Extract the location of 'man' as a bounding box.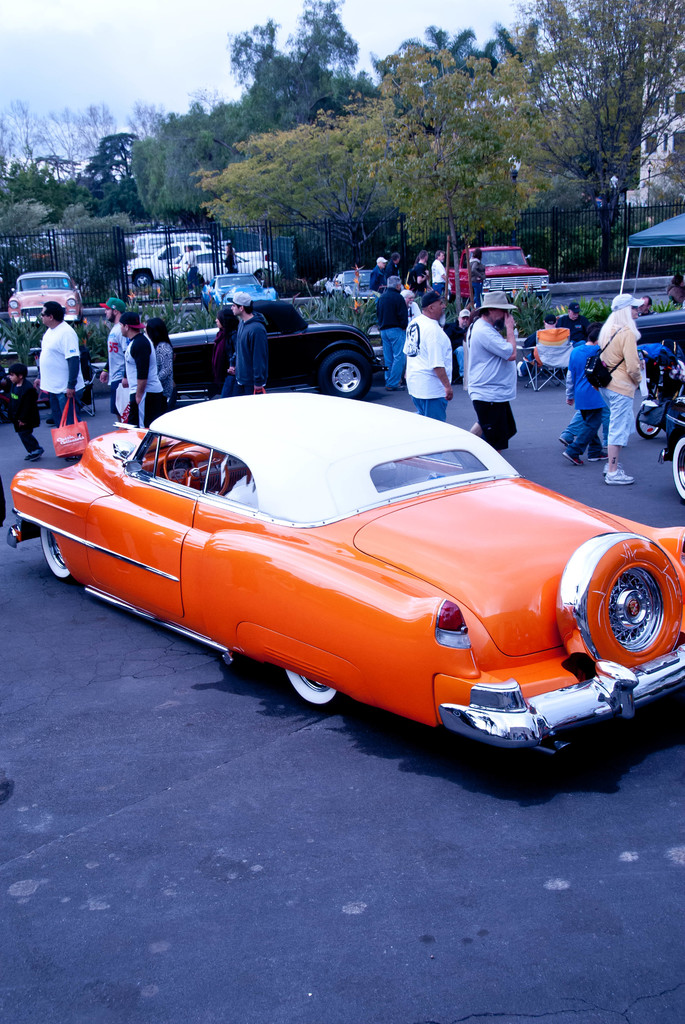
box(414, 248, 428, 293).
